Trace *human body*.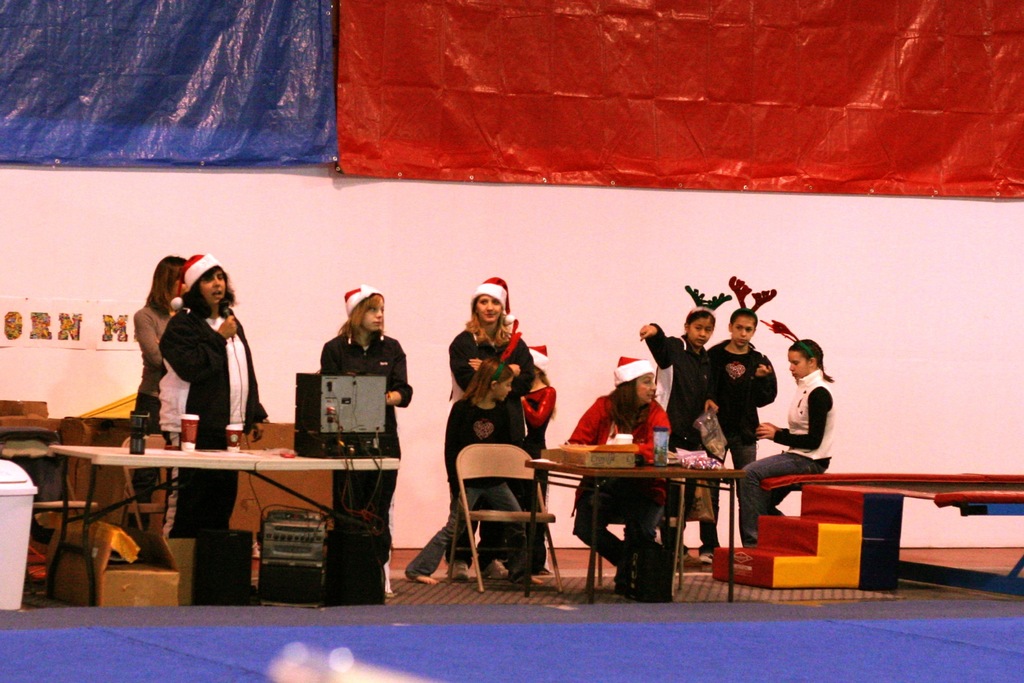
Traced to l=637, t=307, r=723, b=570.
